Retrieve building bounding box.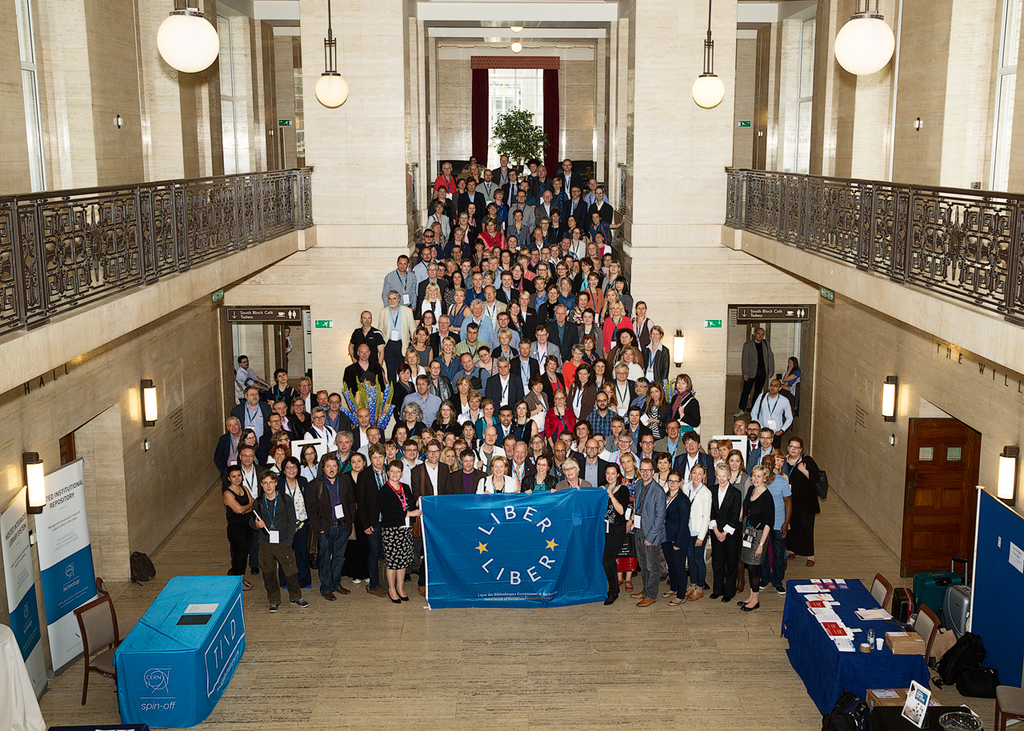
Bounding box: locate(0, 0, 1023, 730).
